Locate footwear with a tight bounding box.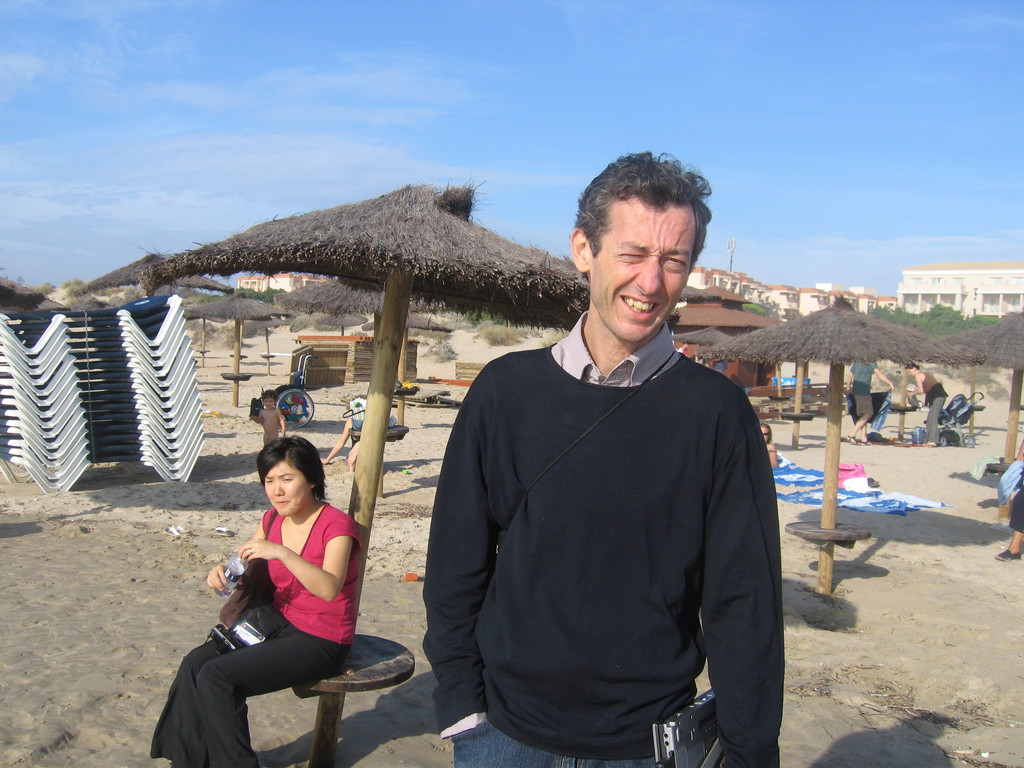
(846,436,857,443).
